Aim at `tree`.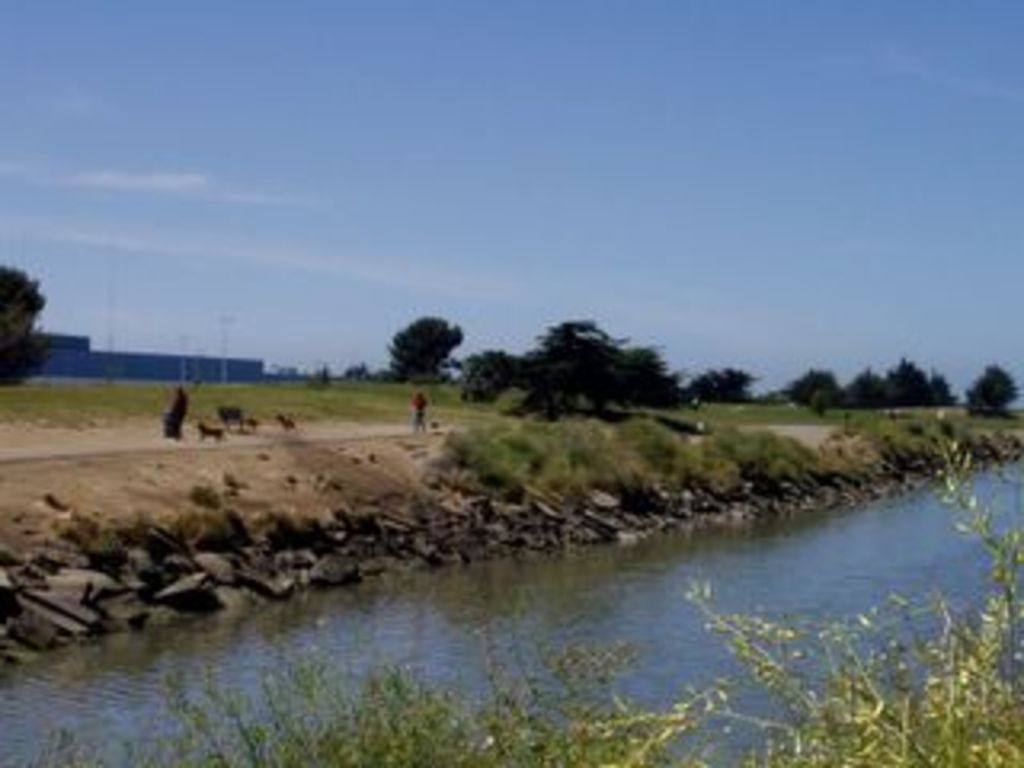
Aimed at box=[970, 362, 1018, 410].
